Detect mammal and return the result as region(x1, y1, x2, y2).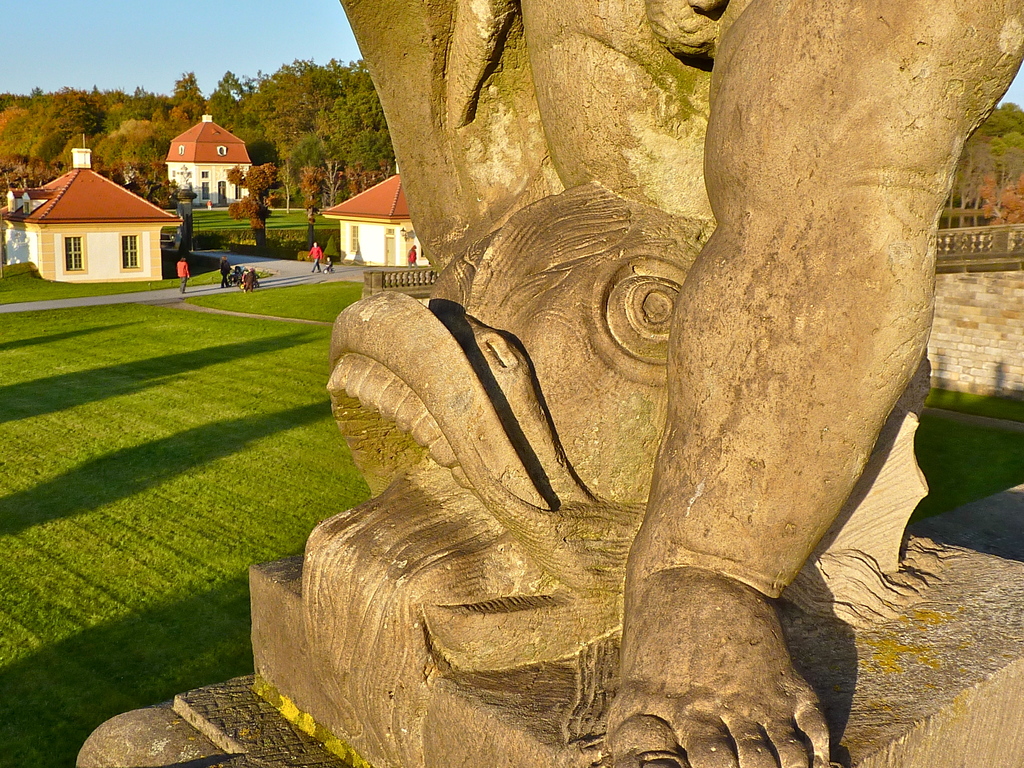
region(308, 242, 321, 272).
